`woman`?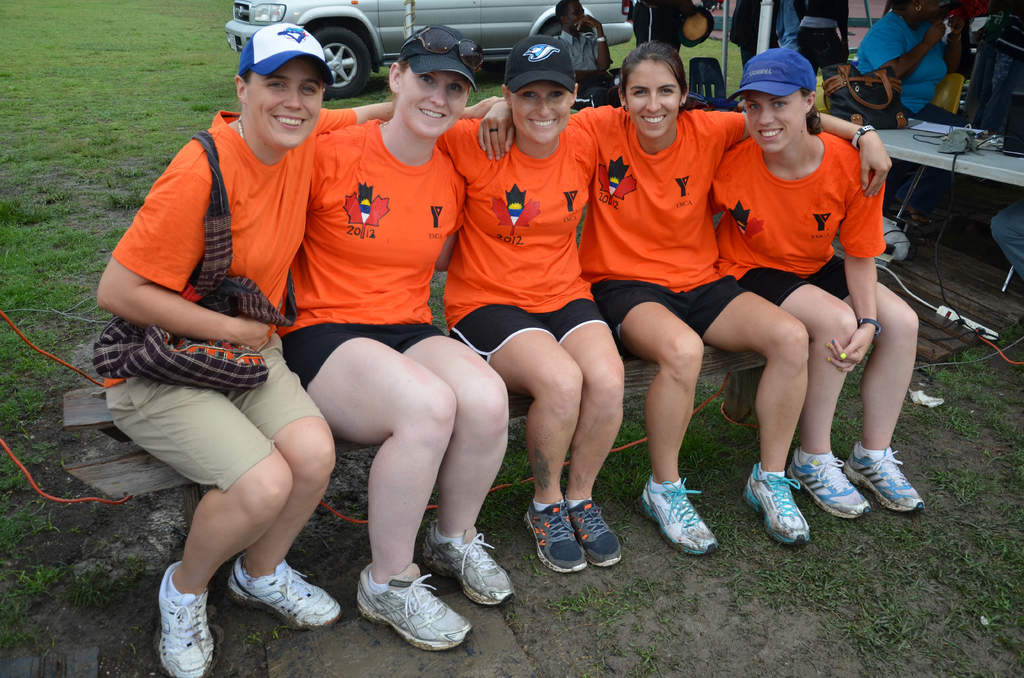
bbox(439, 37, 624, 577)
